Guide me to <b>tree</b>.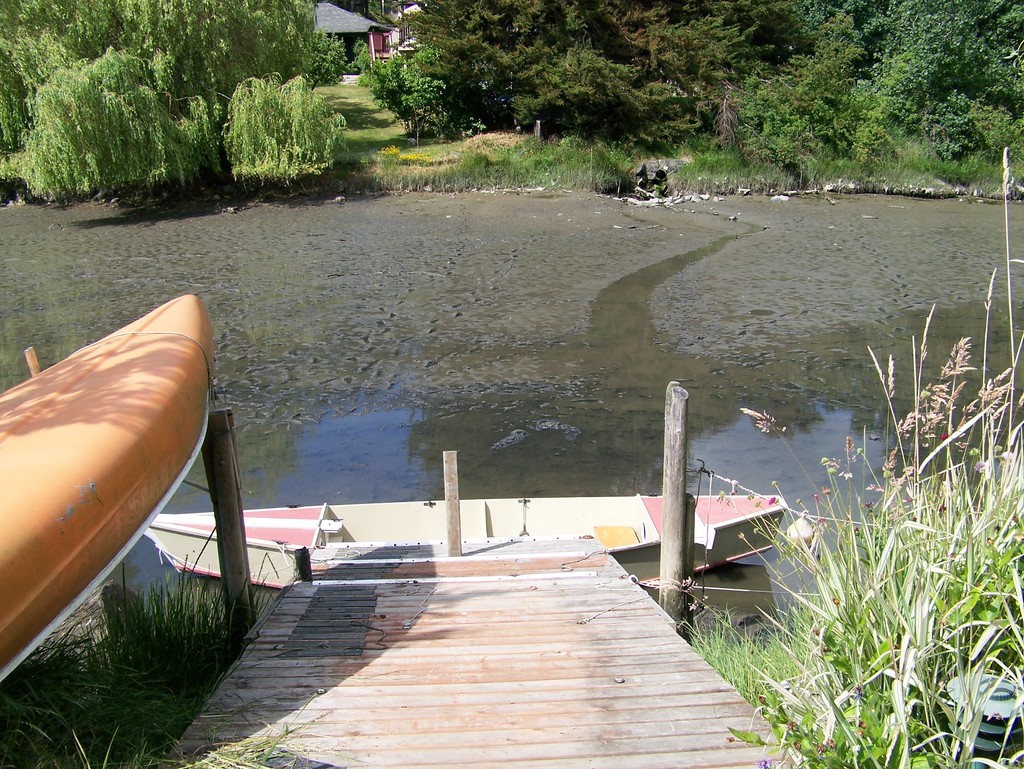
Guidance: box=[0, 0, 327, 40].
